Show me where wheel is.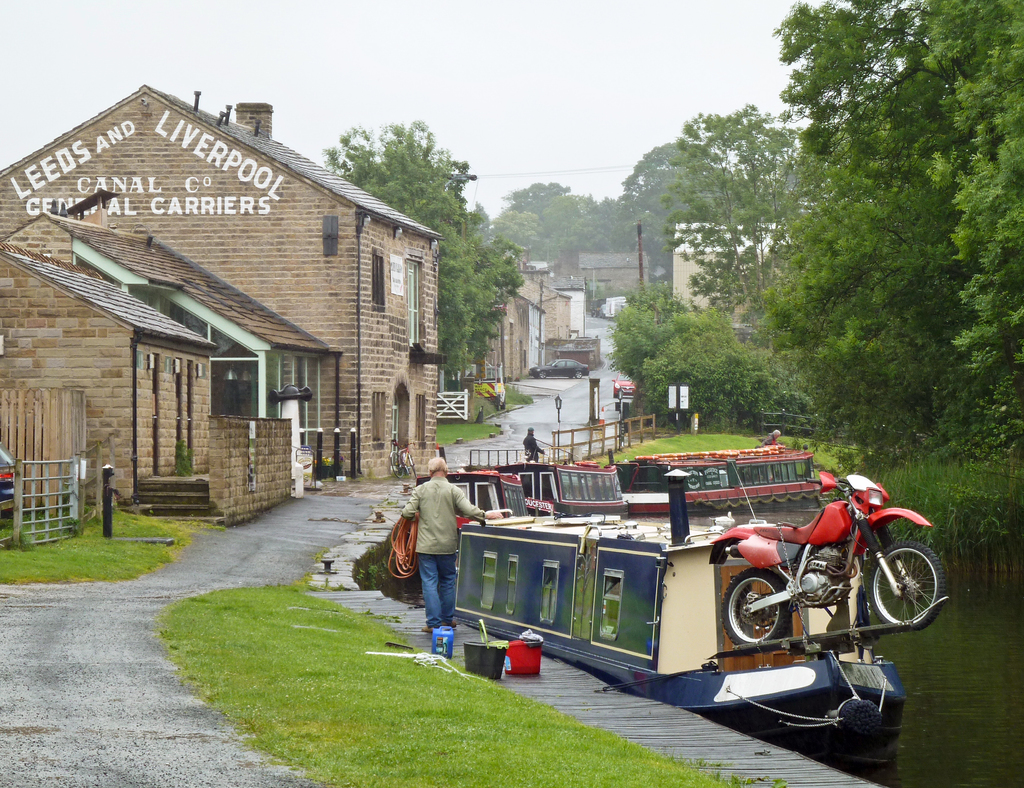
wheel is at {"x1": 861, "y1": 538, "x2": 948, "y2": 634}.
